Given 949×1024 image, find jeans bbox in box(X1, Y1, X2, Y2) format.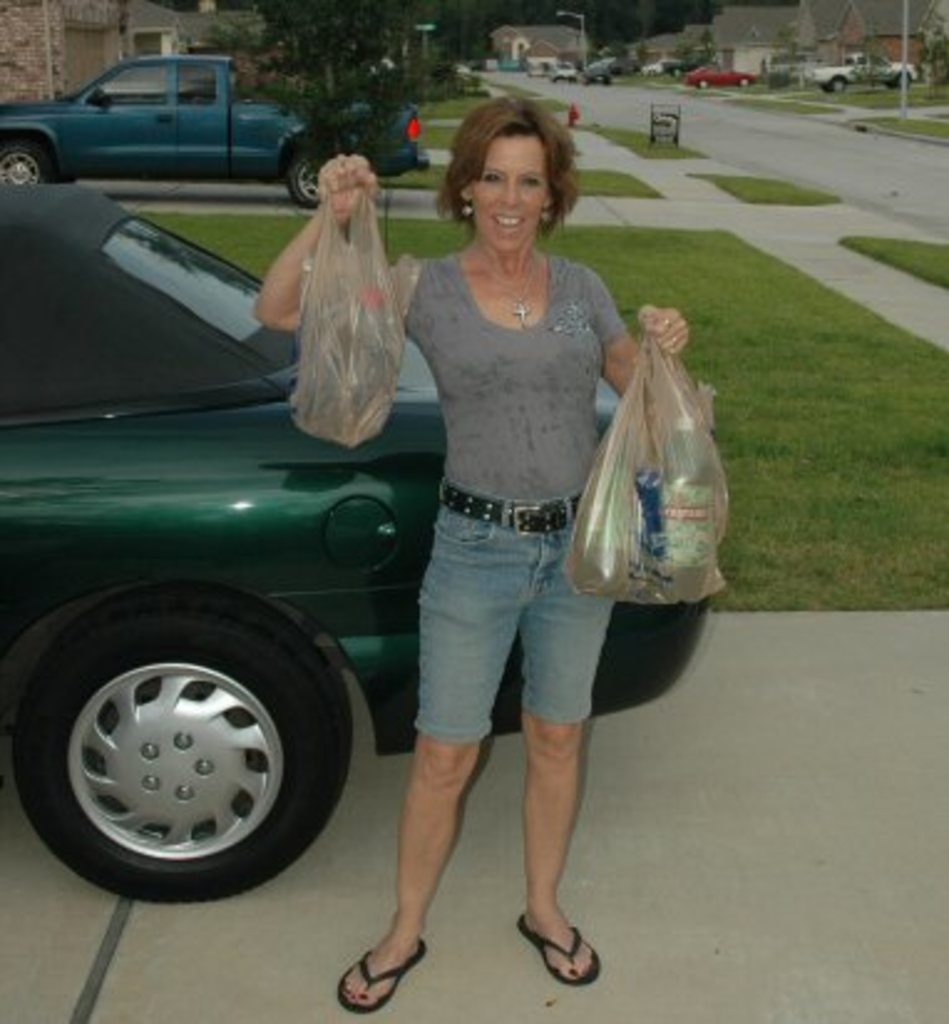
box(373, 537, 621, 763).
